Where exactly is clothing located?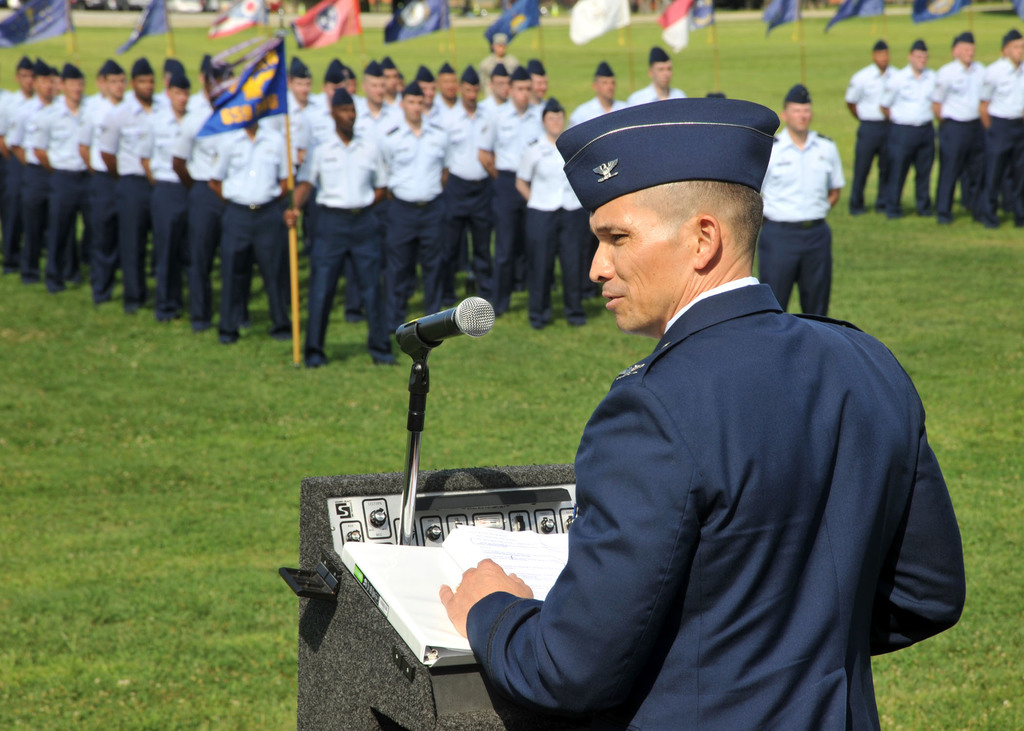
Its bounding box is left=0, top=88, right=46, bottom=271.
